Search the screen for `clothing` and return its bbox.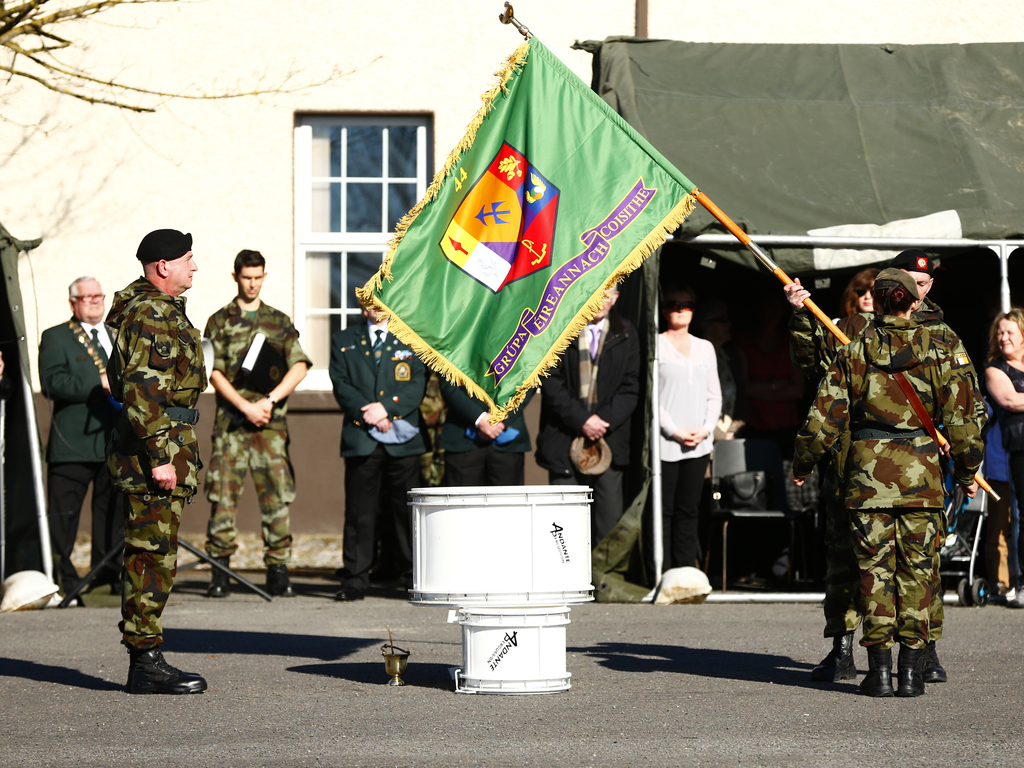
Found: 108, 287, 210, 486.
